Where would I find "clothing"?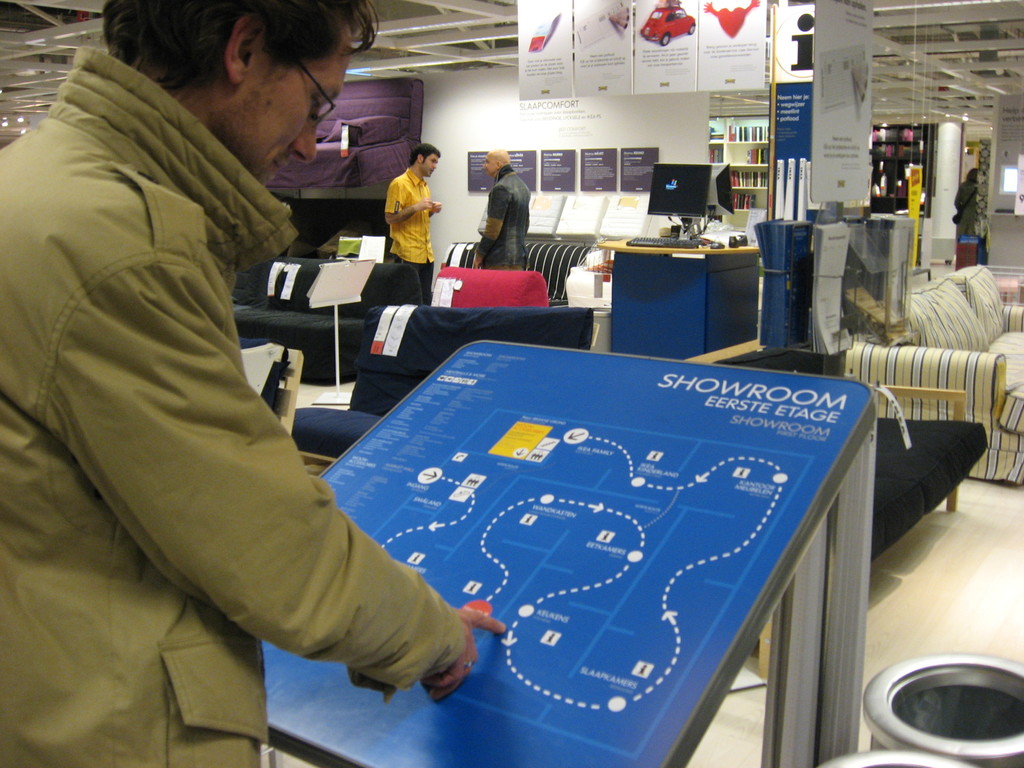
At <region>384, 162, 436, 303</region>.
